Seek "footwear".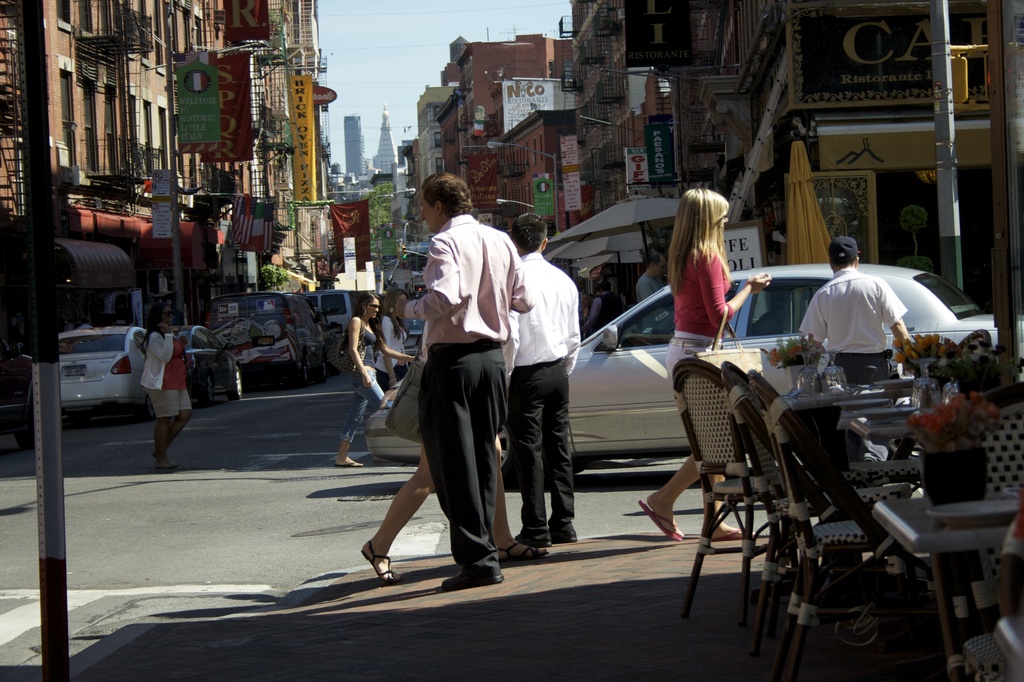
box(152, 461, 182, 473).
